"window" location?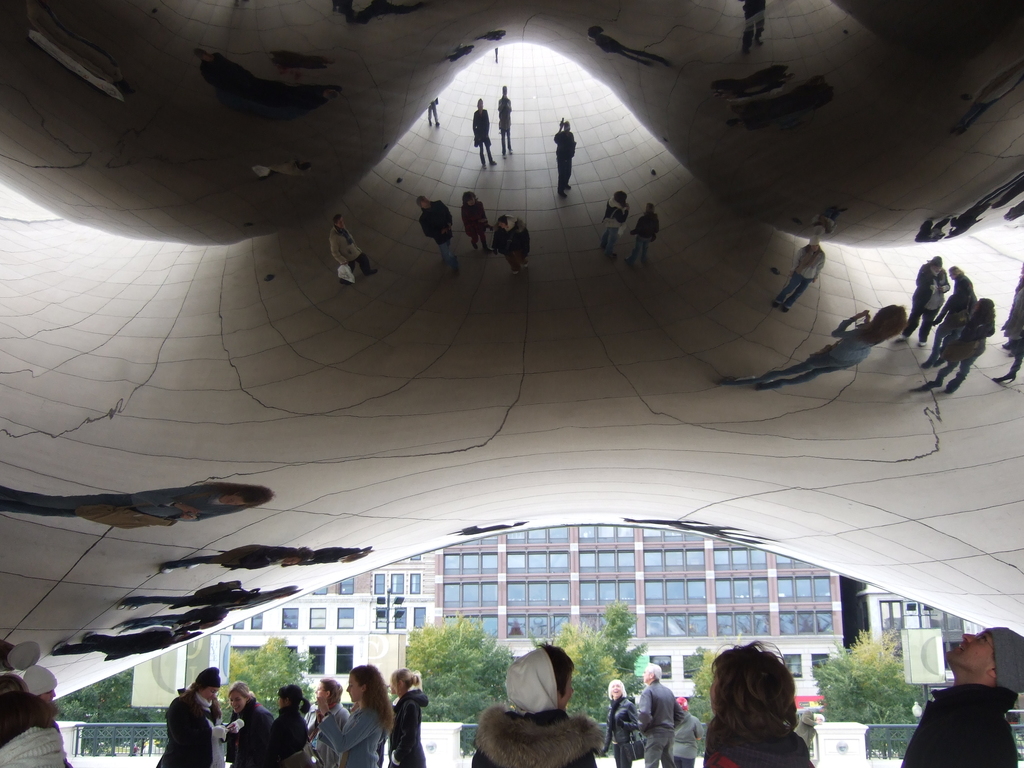
box=[506, 611, 573, 639]
